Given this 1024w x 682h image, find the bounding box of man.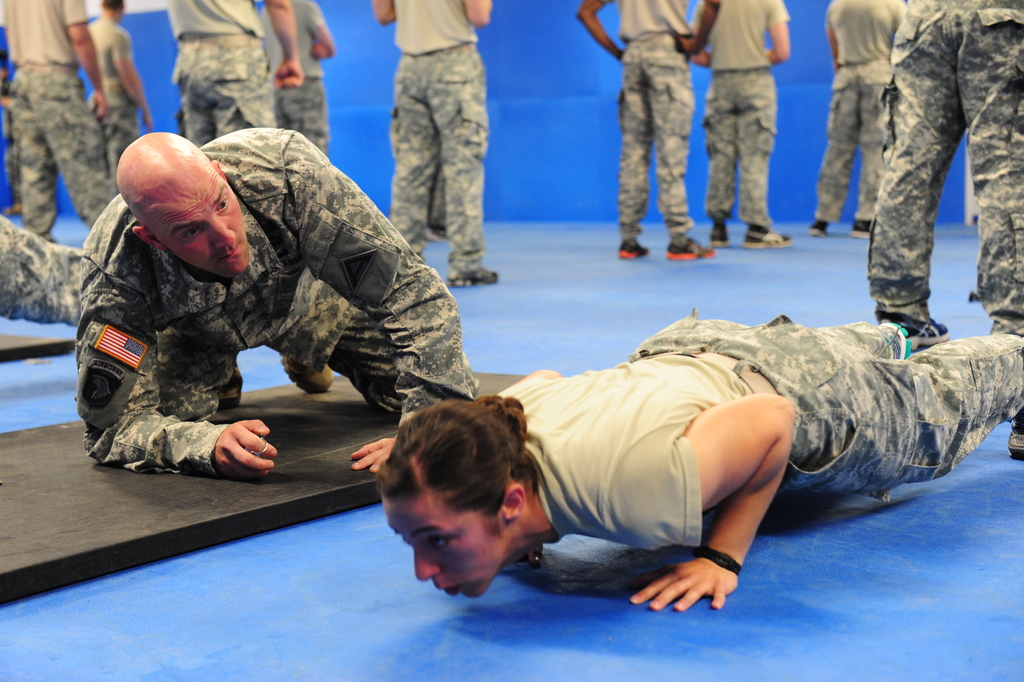
367,0,492,300.
